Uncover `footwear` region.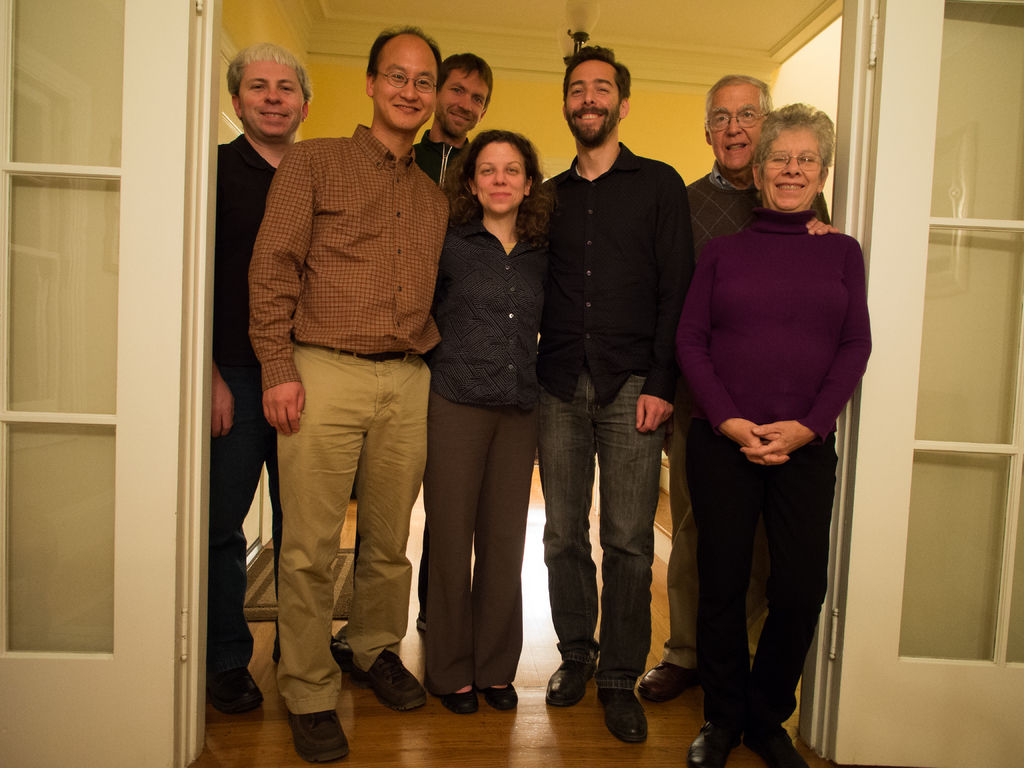
Uncovered: Rect(689, 716, 739, 766).
